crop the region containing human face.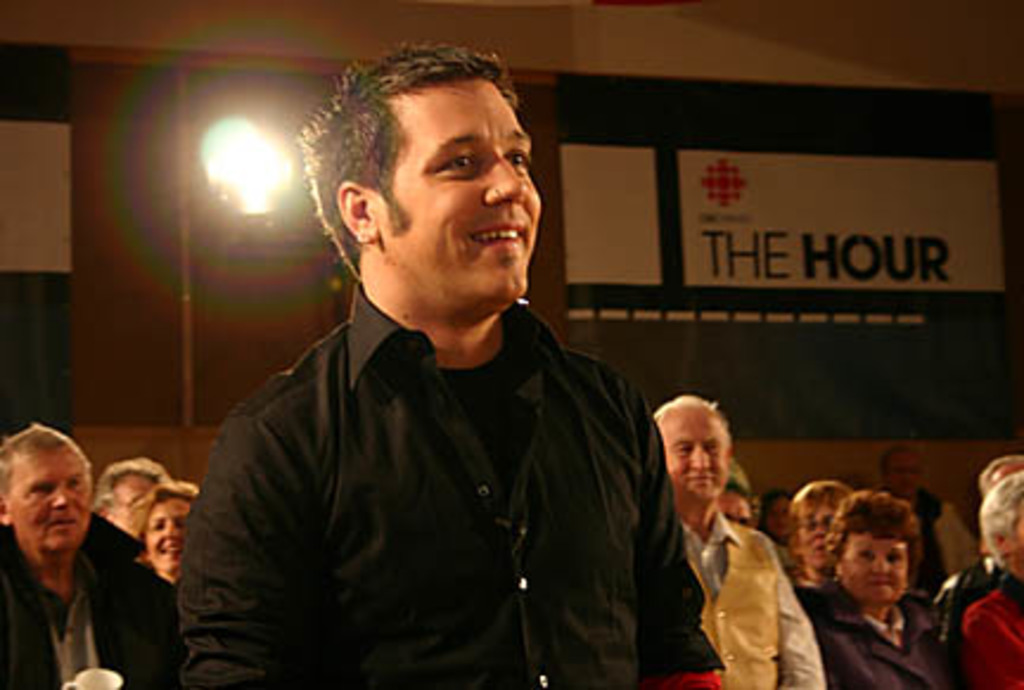
Crop region: left=5, top=446, right=83, bottom=567.
